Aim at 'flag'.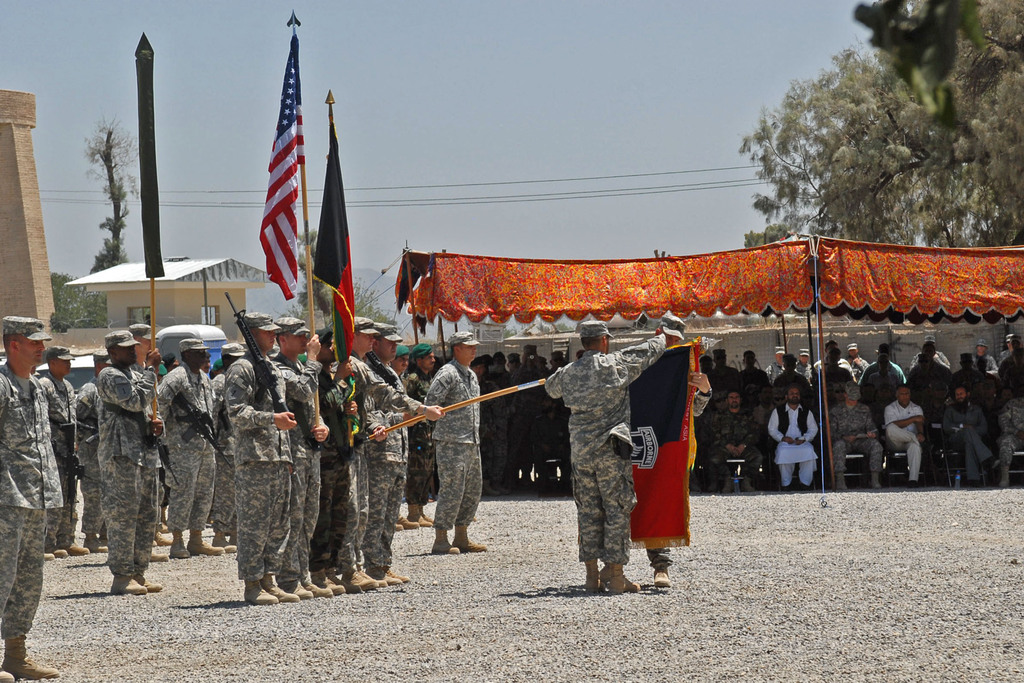
Aimed at crop(613, 344, 698, 552).
